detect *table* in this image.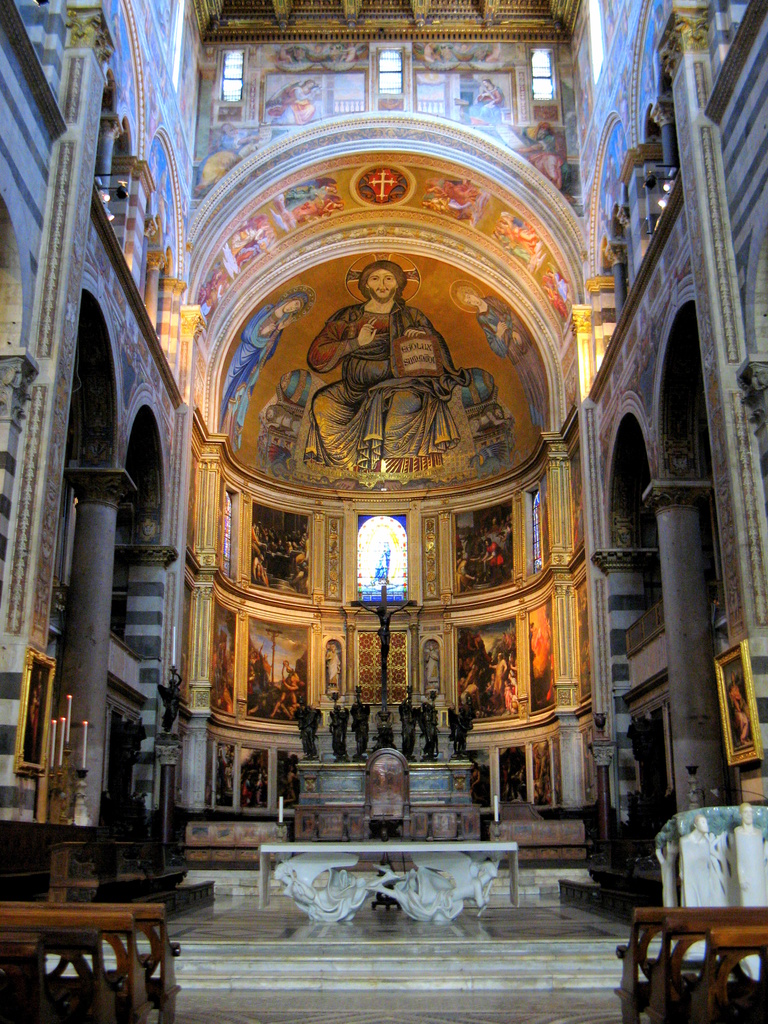
Detection: bbox=[258, 843, 520, 920].
